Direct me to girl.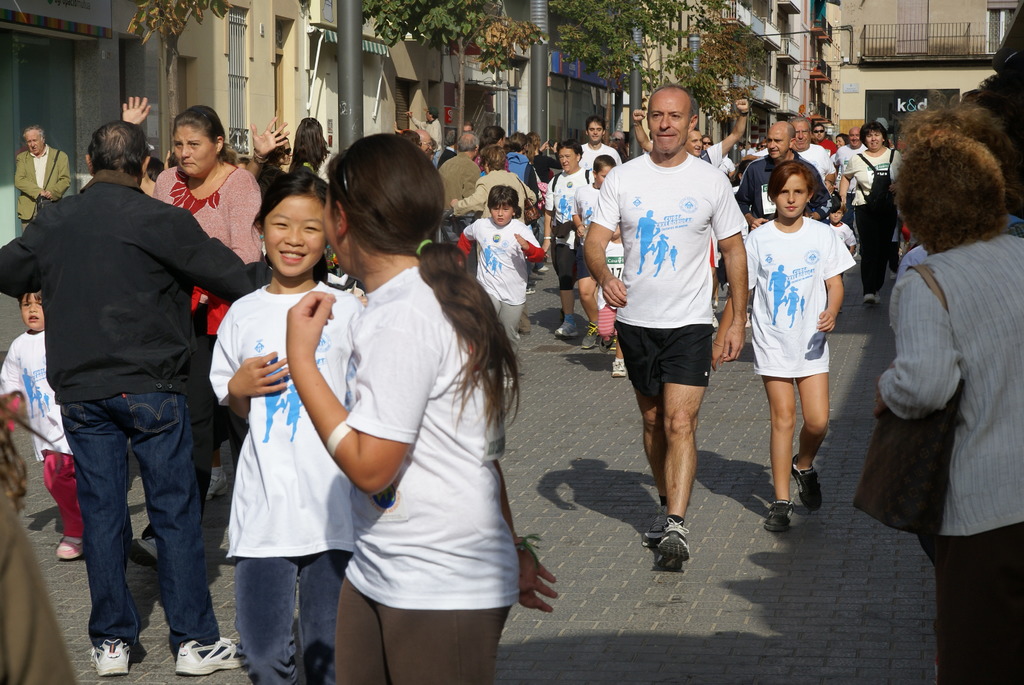
Direction: 709, 163, 856, 535.
